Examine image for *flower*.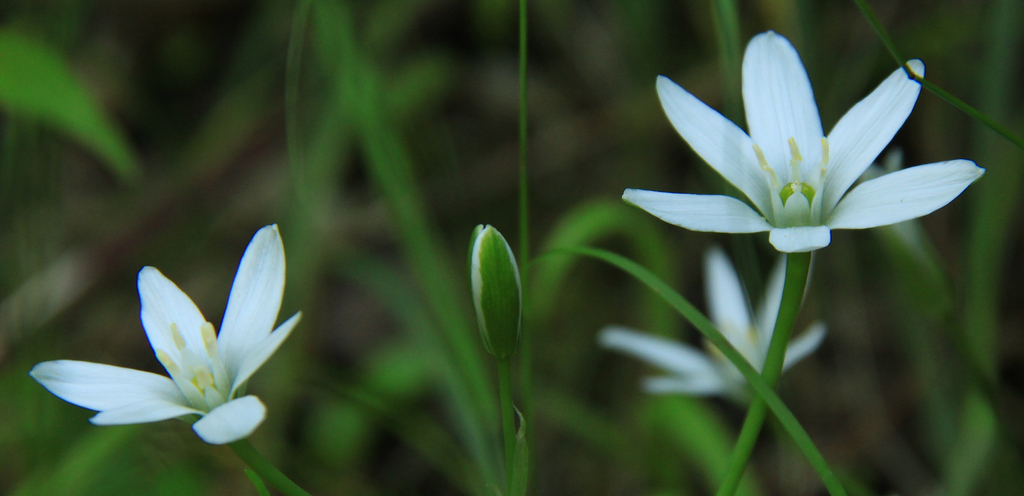
Examination result: [left=596, top=244, right=828, bottom=407].
